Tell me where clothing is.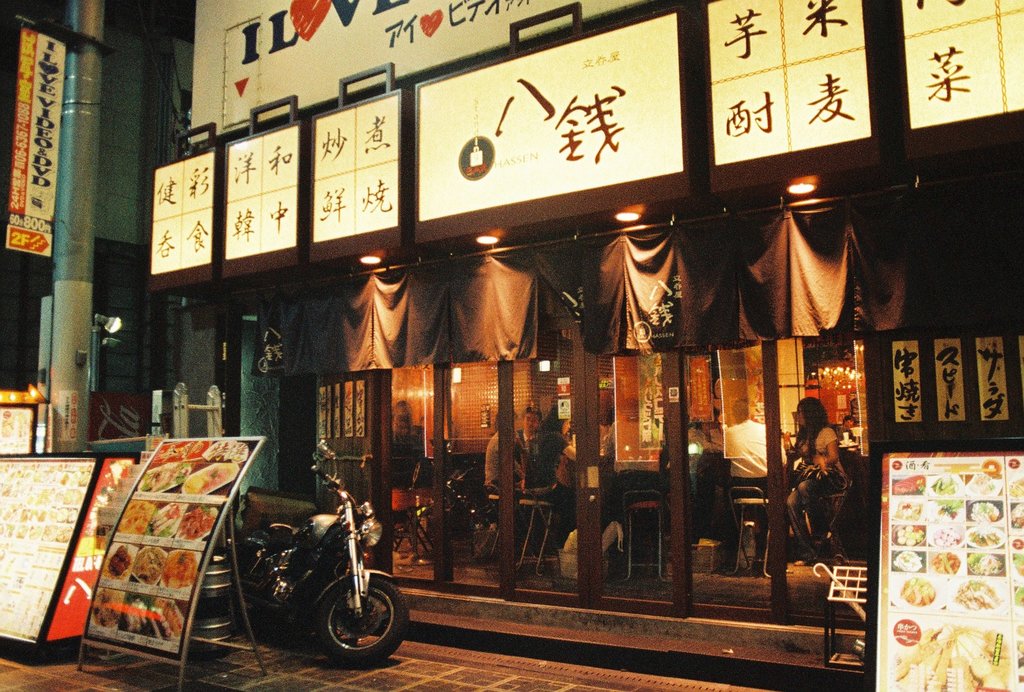
clothing is at Rect(785, 422, 844, 554).
